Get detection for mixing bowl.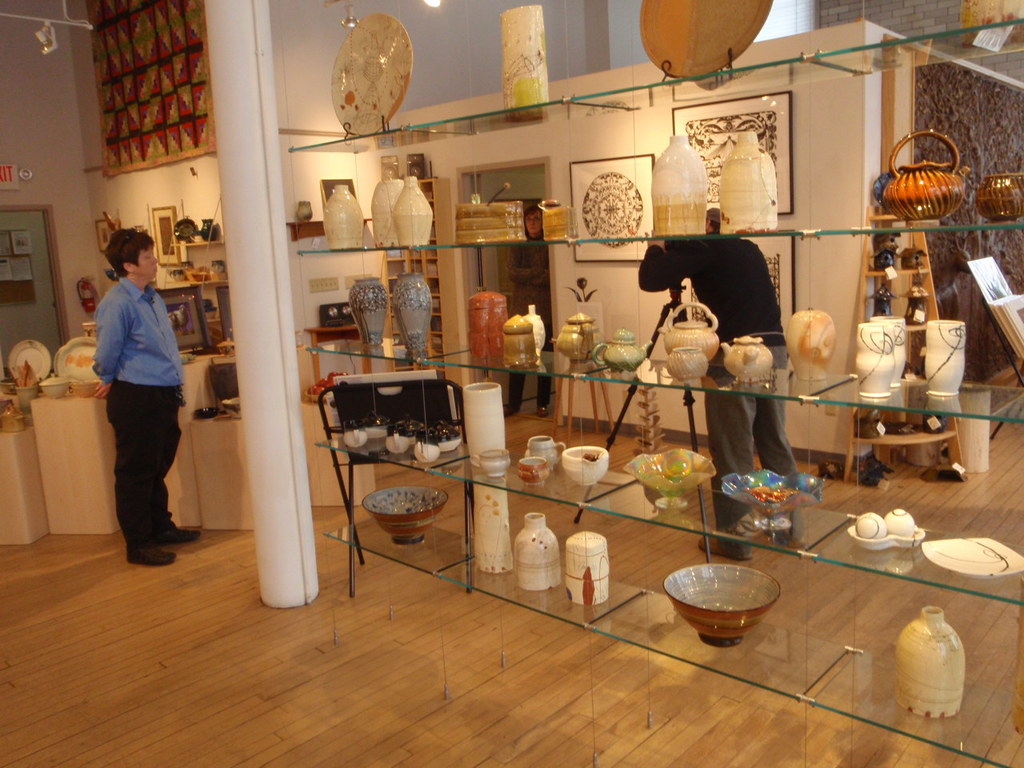
Detection: (left=70, top=379, right=101, bottom=399).
